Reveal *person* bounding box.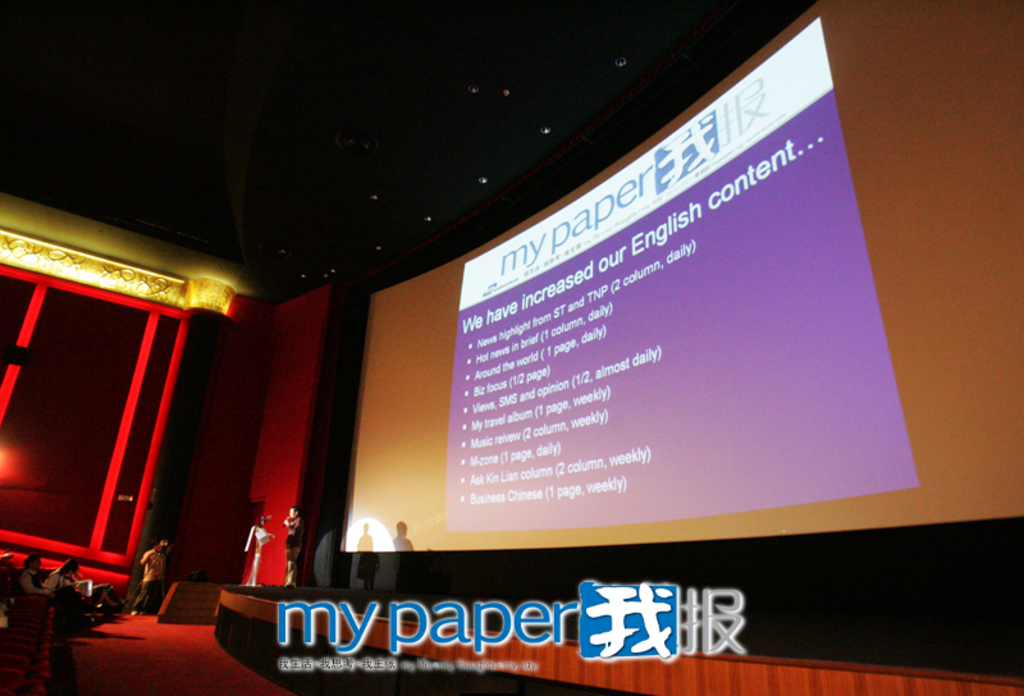
Revealed: [136,537,174,617].
